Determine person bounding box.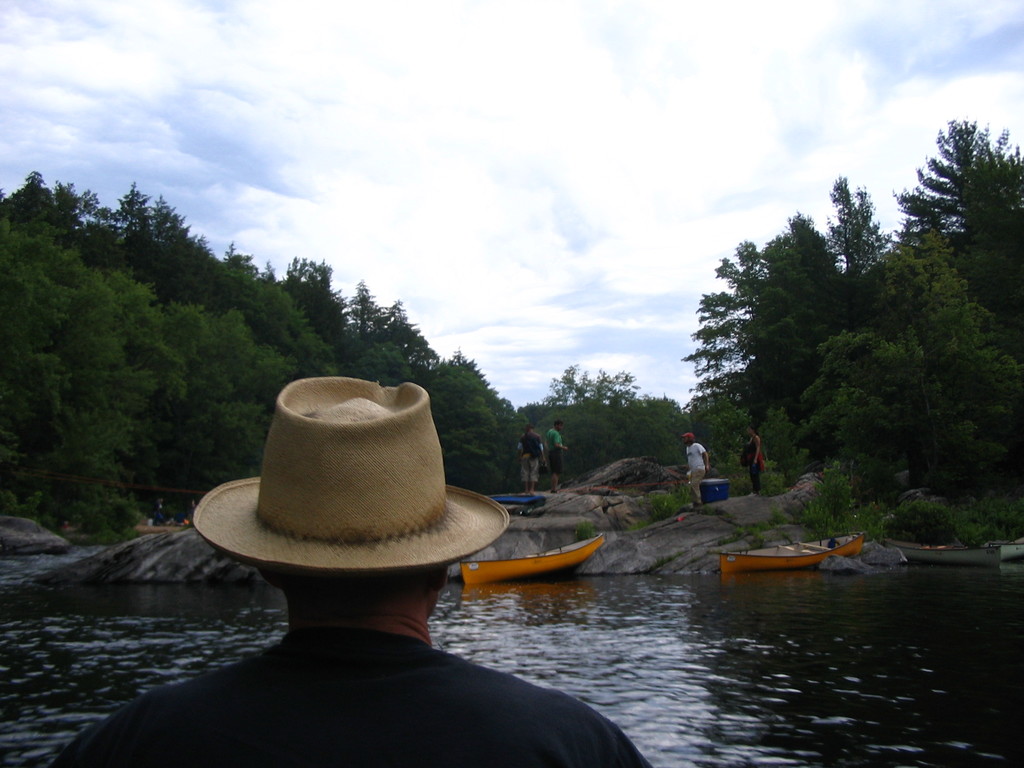
Determined: Rect(517, 425, 545, 495).
